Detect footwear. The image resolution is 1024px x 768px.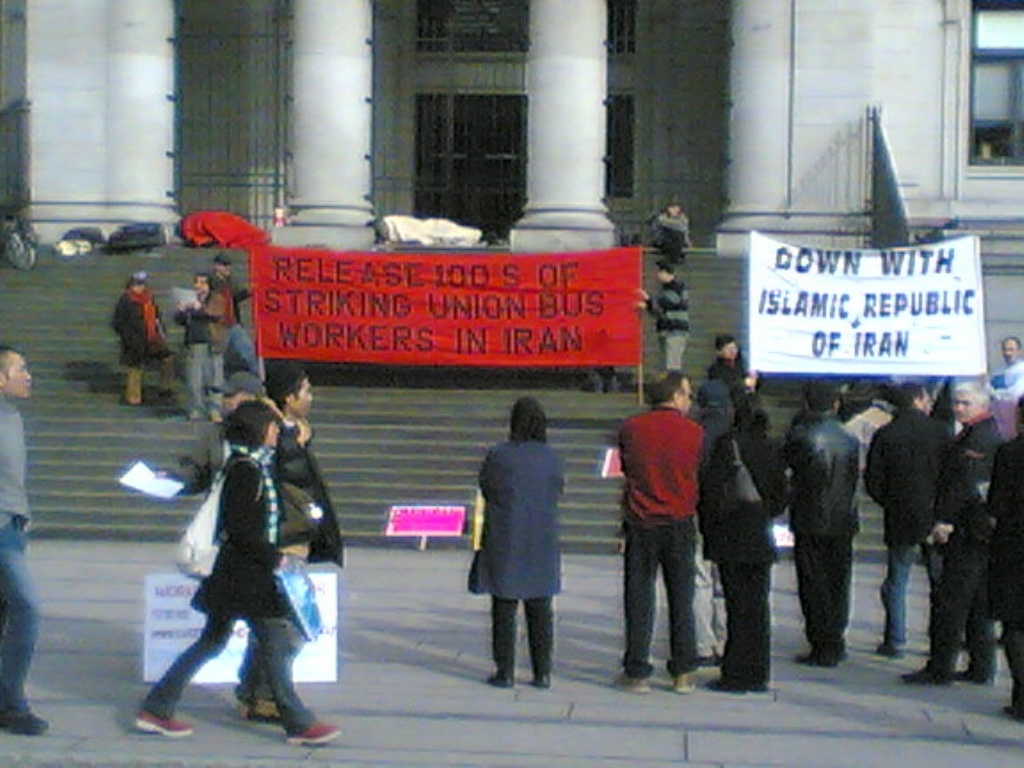
{"x1": 1005, "y1": 699, "x2": 1021, "y2": 731}.
